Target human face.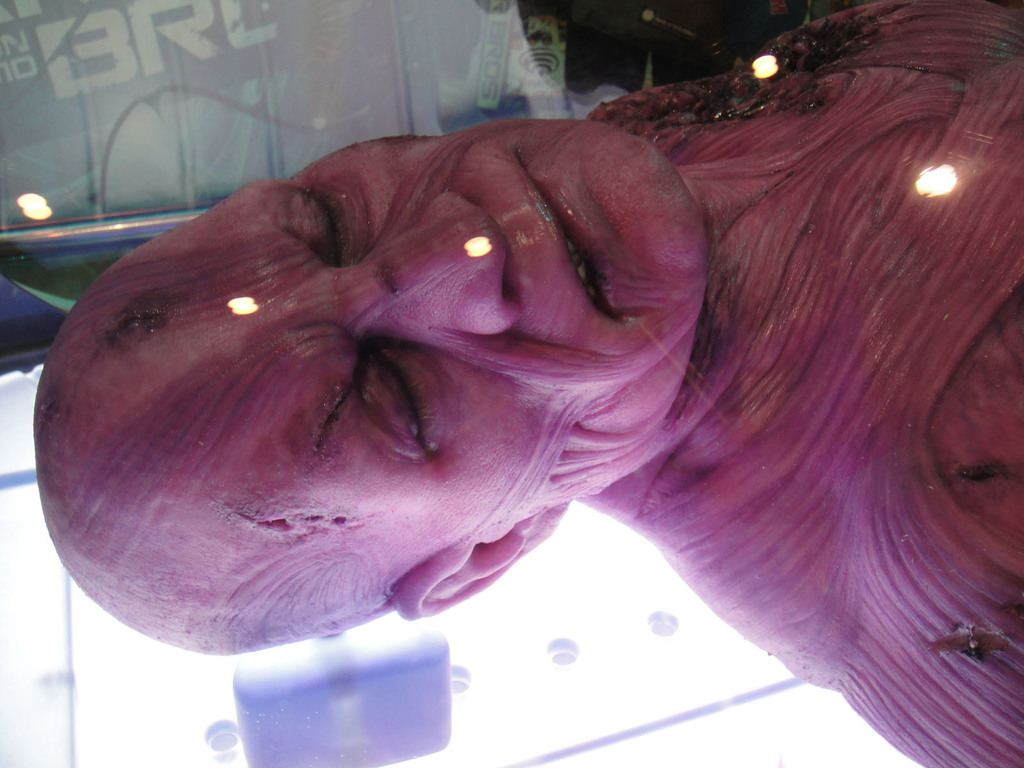
Target region: (left=173, top=128, right=697, bottom=542).
